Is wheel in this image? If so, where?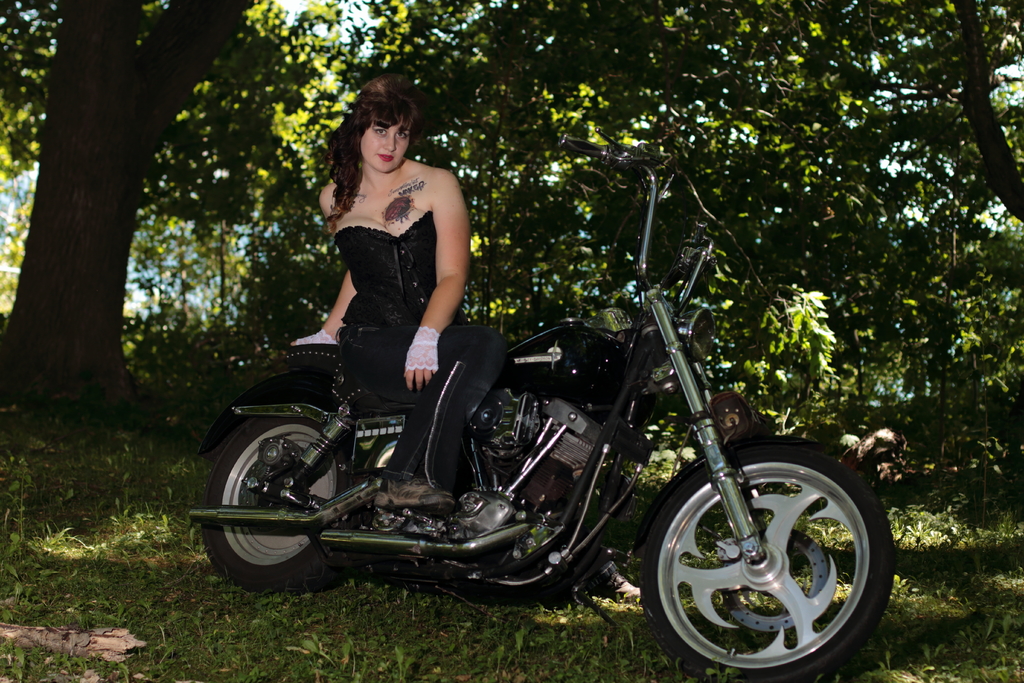
Yes, at locate(201, 395, 344, 597).
